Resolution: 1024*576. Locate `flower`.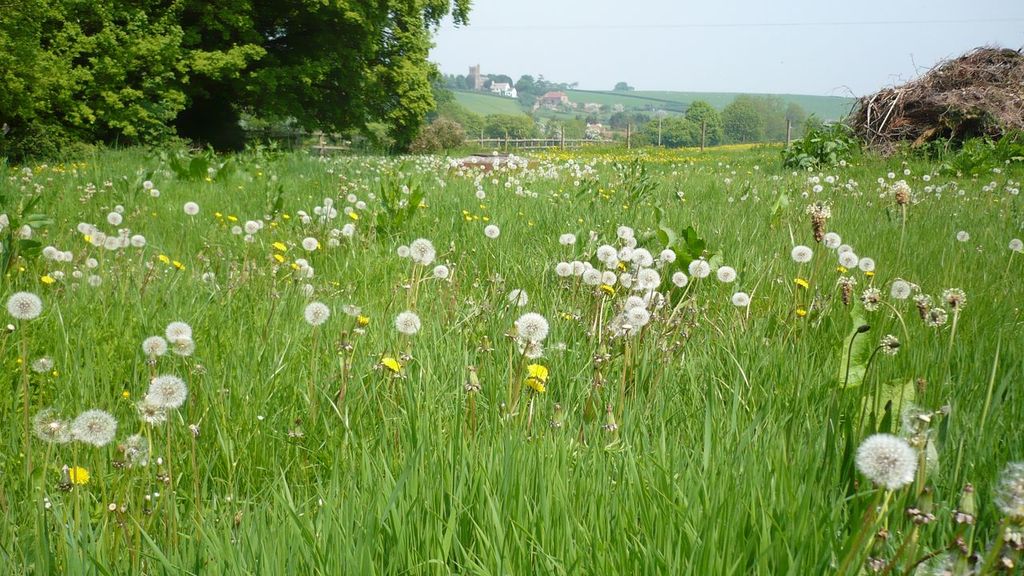
BBox(516, 338, 542, 359).
